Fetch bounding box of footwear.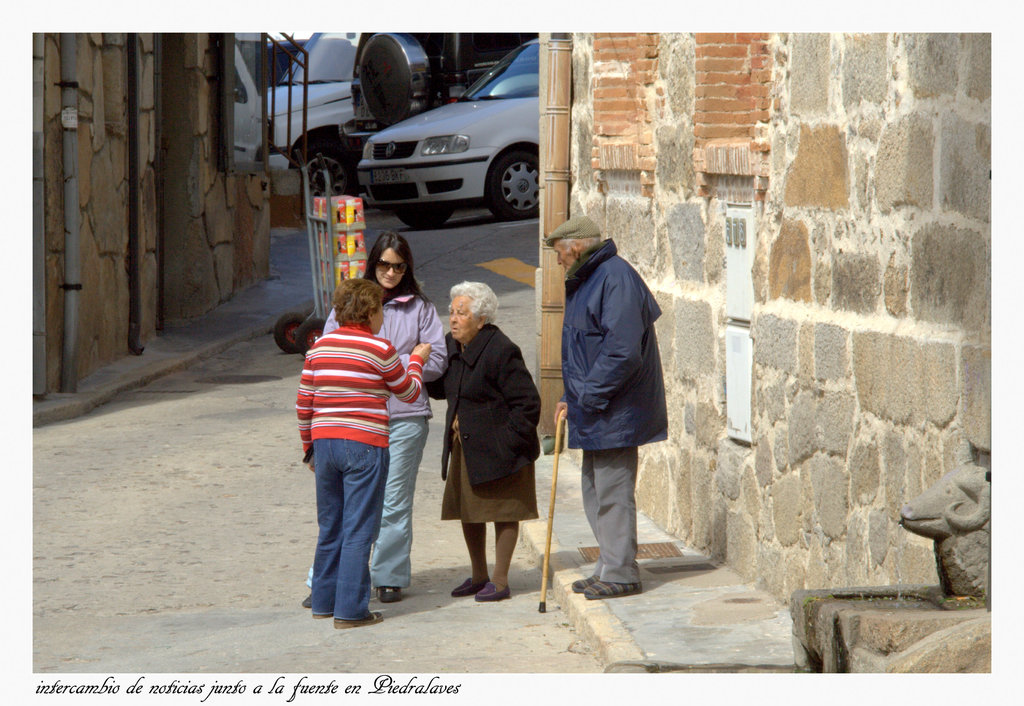
Bbox: BBox(449, 579, 486, 595).
